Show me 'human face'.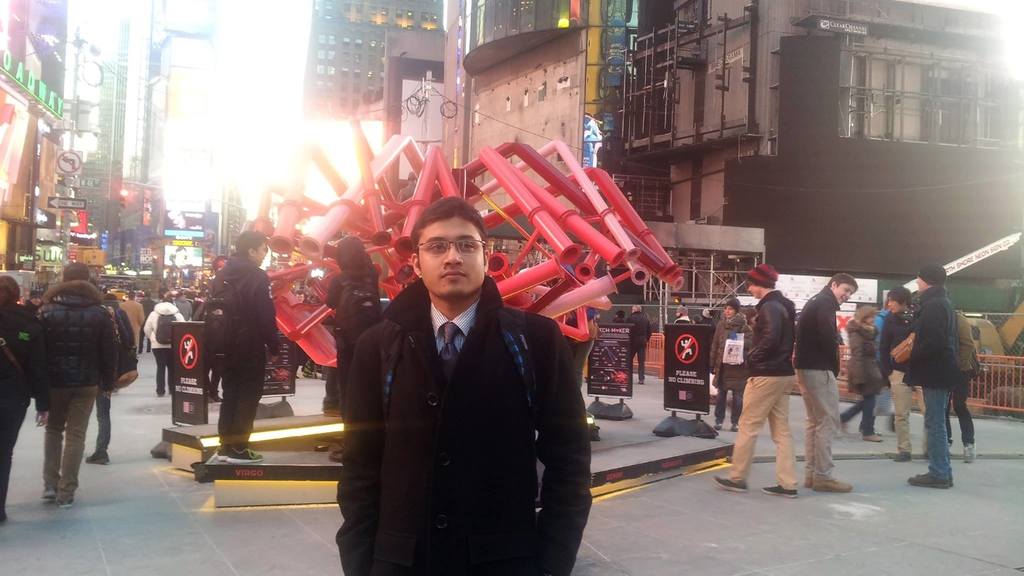
'human face' is here: {"left": 419, "top": 214, "right": 484, "bottom": 298}.
